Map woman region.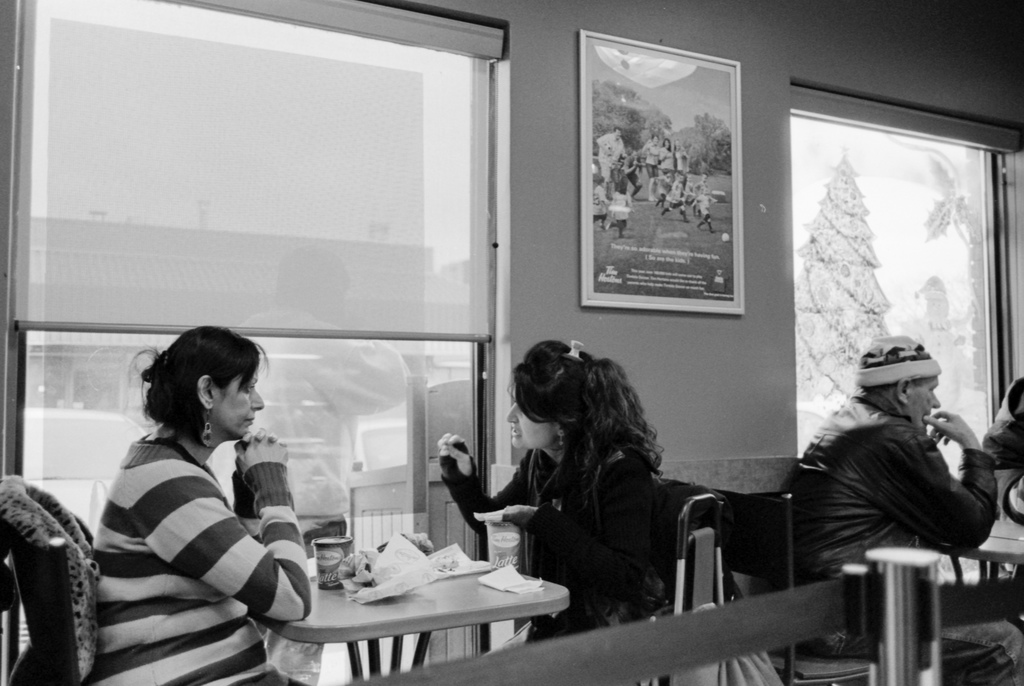
Mapped to (left=643, top=134, right=661, bottom=202).
